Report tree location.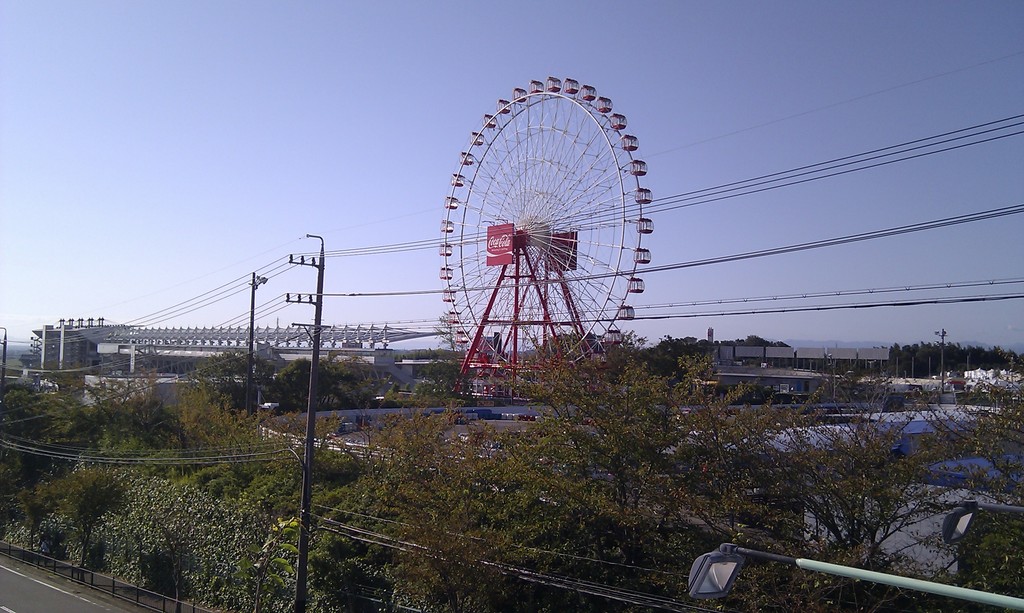
Report: <region>47, 442, 122, 592</region>.
